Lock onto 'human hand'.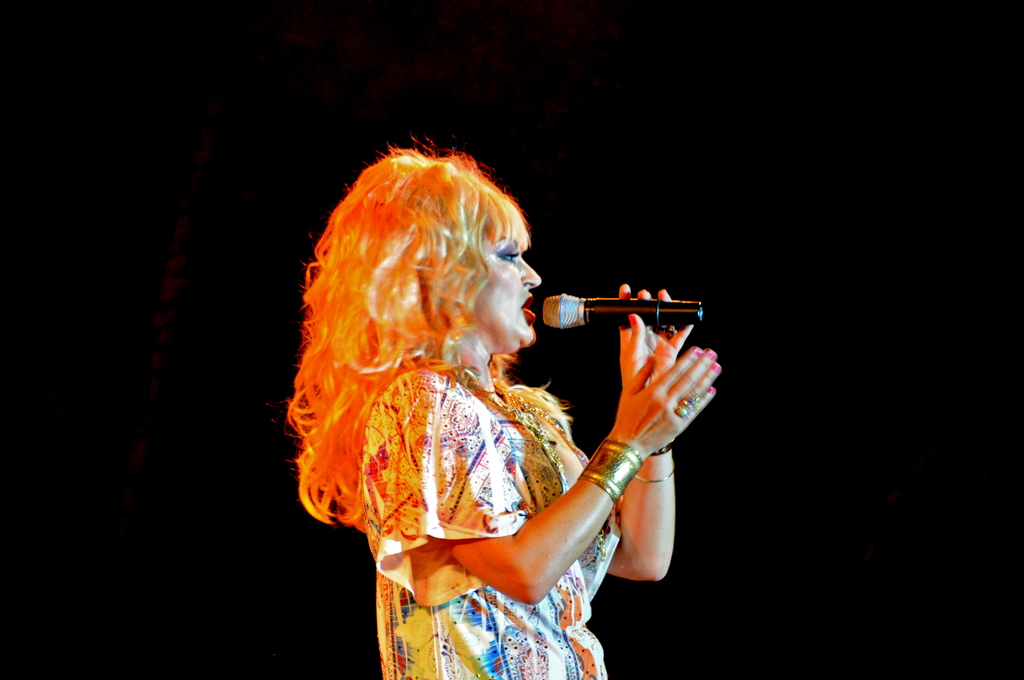
Locked: bbox(619, 282, 696, 389).
